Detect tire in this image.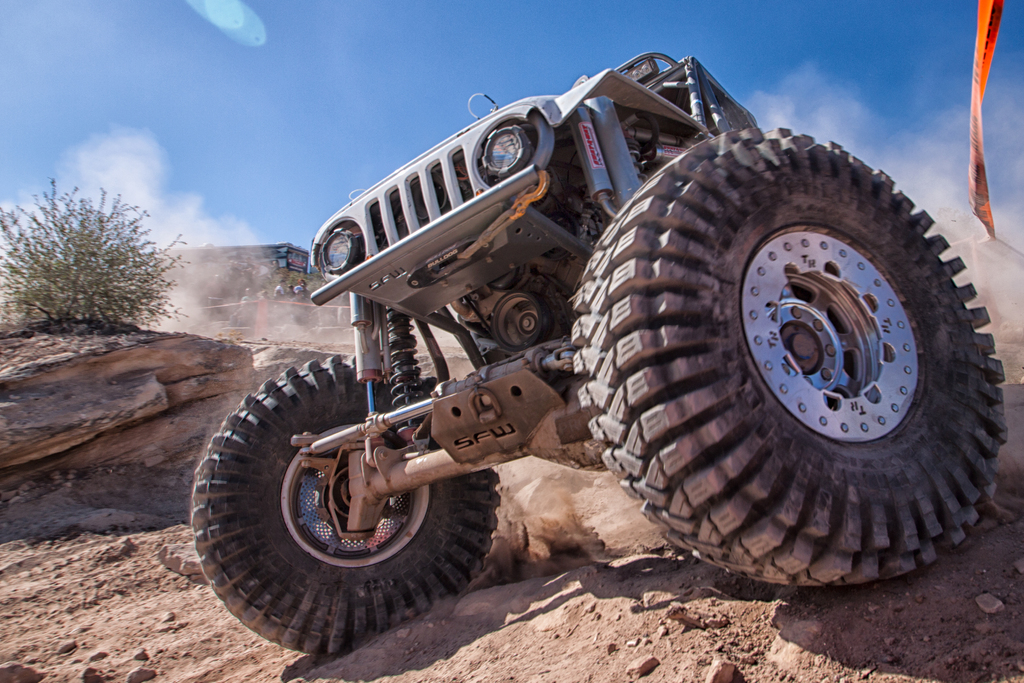
Detection: 191, 353, 502, 652.
